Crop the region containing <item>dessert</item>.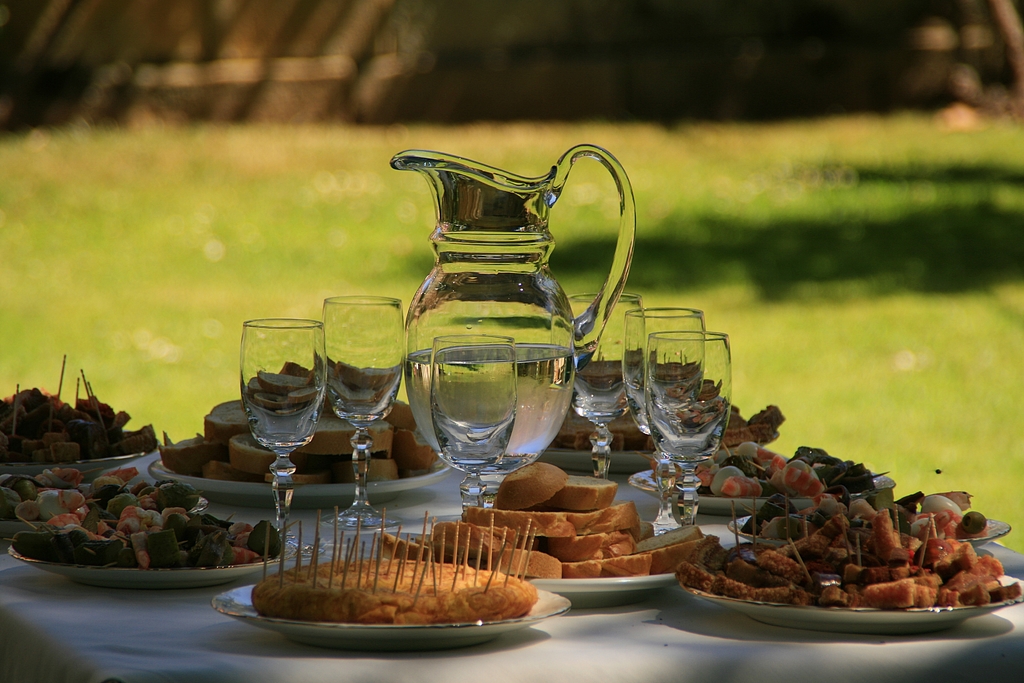
Crop region: bbox=(153, 438, 209, 485).
